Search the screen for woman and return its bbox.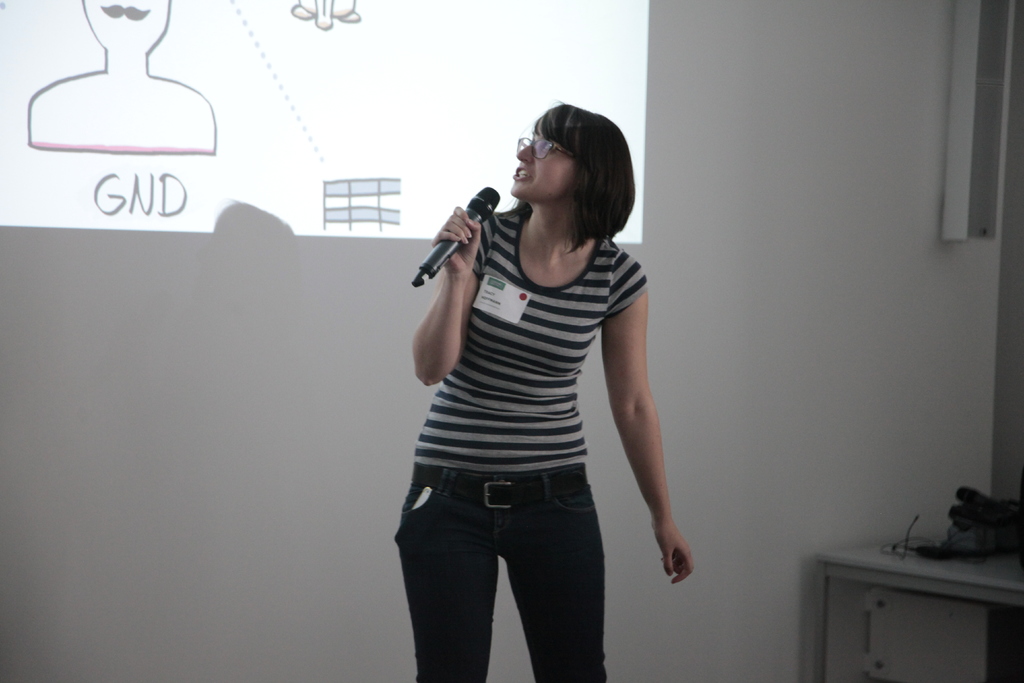
Found: l=380, t=96, r=688, b=675.
